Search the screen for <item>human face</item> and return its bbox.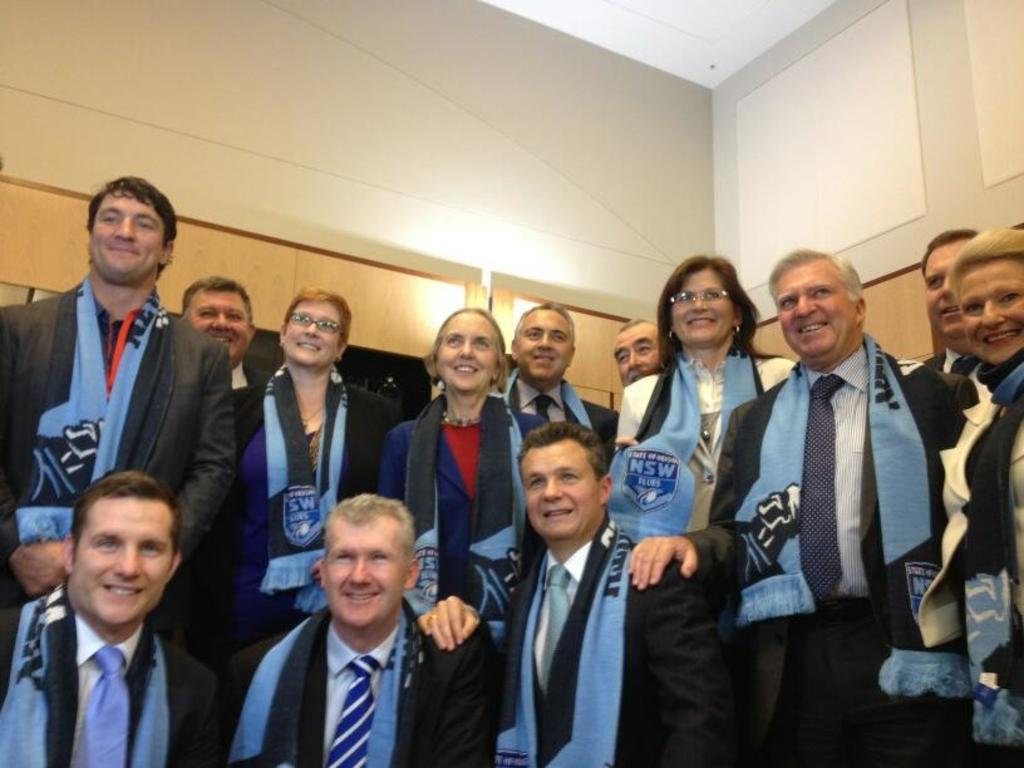
Found: BBox(435, 311, 497, 390).
